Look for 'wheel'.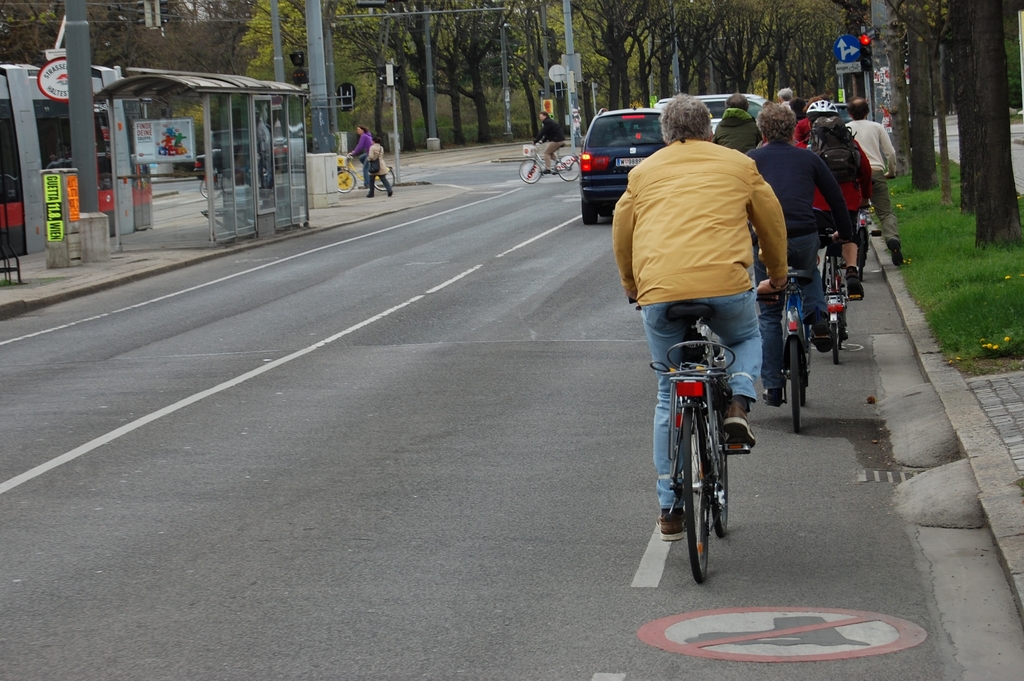
Found: [374,164,393,193].
